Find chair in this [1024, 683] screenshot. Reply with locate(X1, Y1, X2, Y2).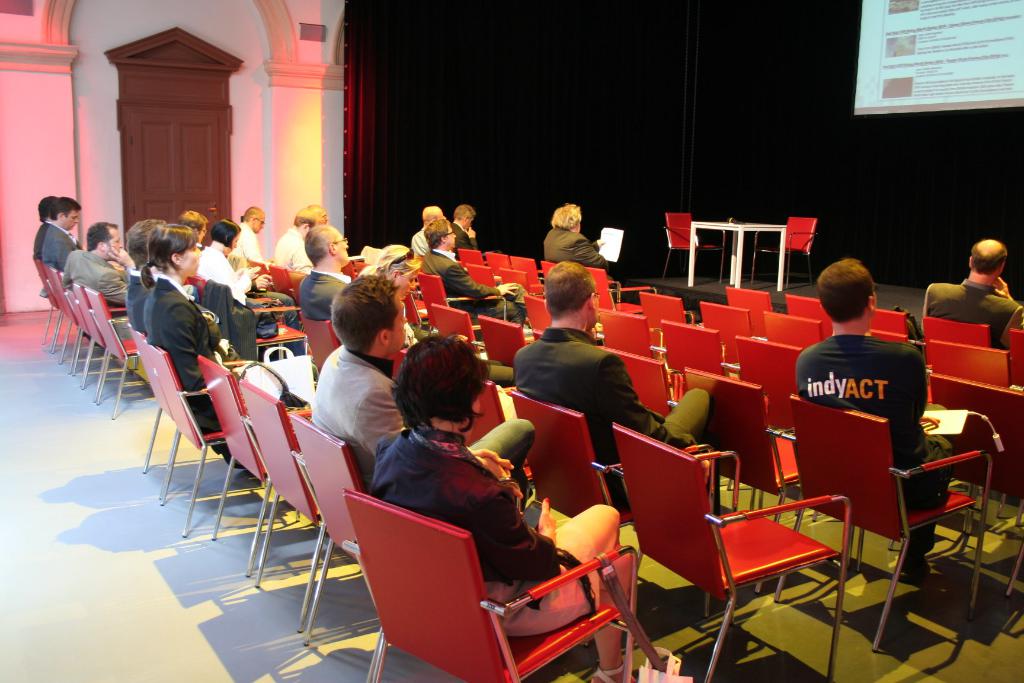
locate(240, 379, 325, 634).
